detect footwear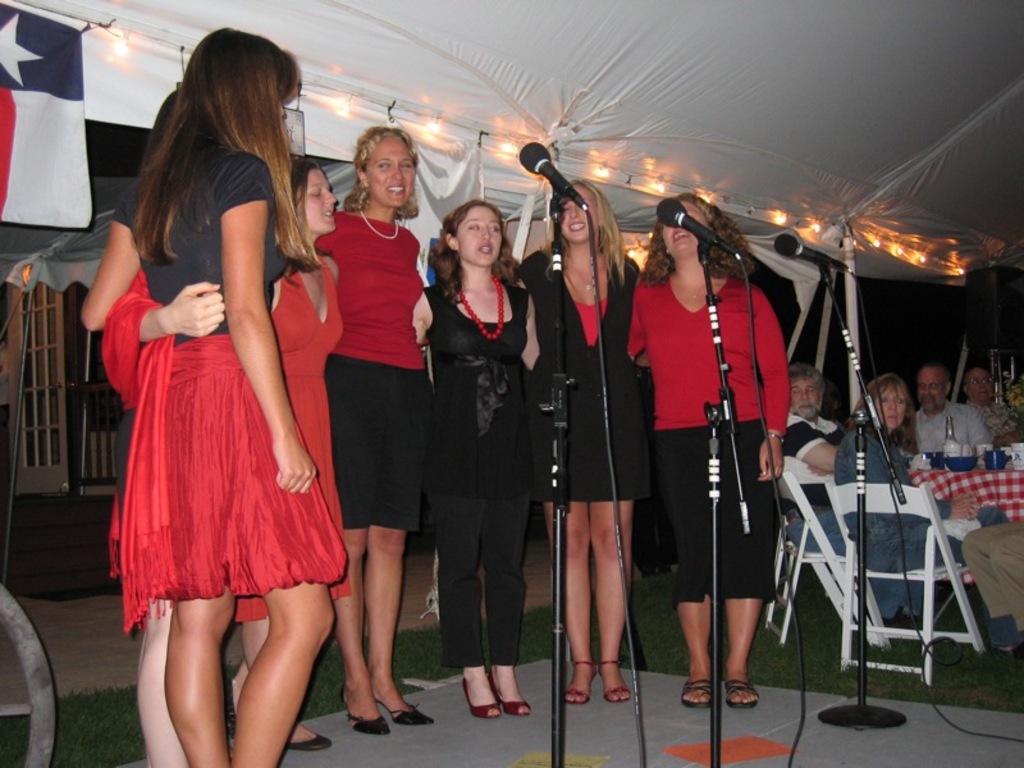
rect(285, 732, 333, 754)
